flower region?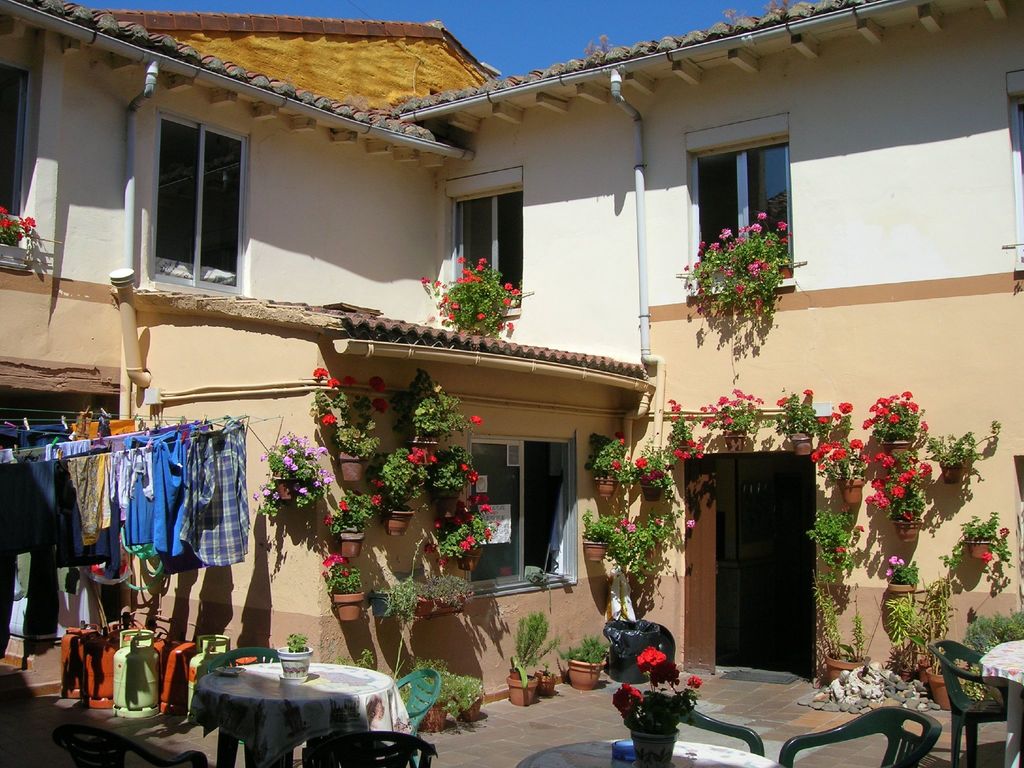
pyautogui.locateOnScreen(655, 519, 663, 524)
